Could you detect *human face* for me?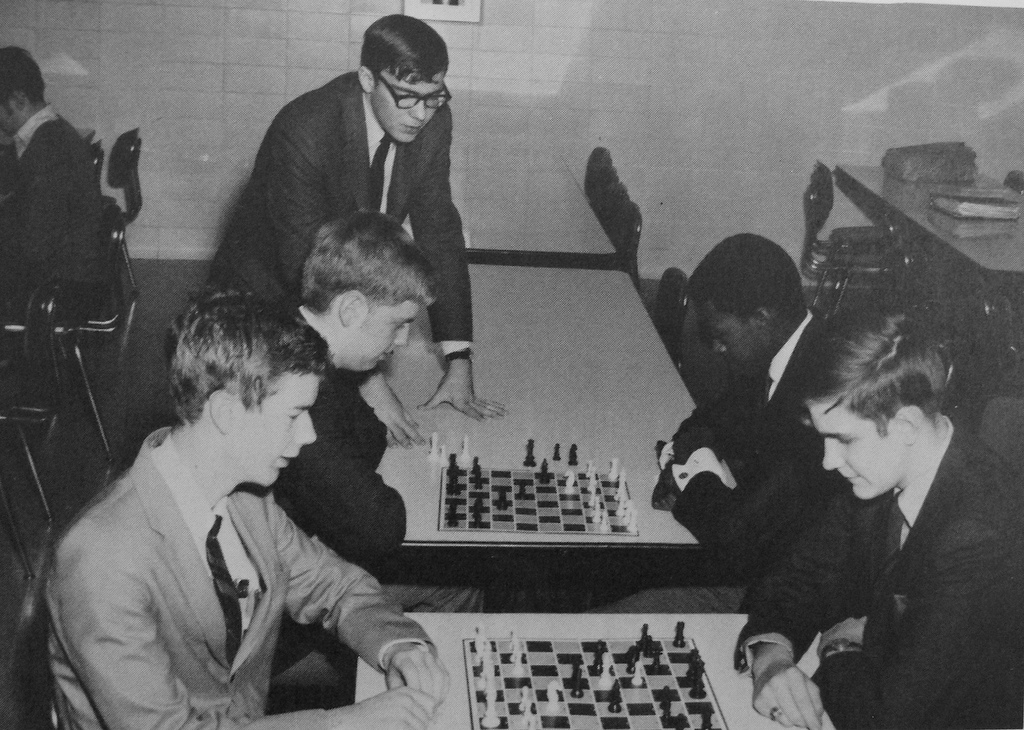
Detection result: [x1=813, y1=400, x2=902, y2=500].
